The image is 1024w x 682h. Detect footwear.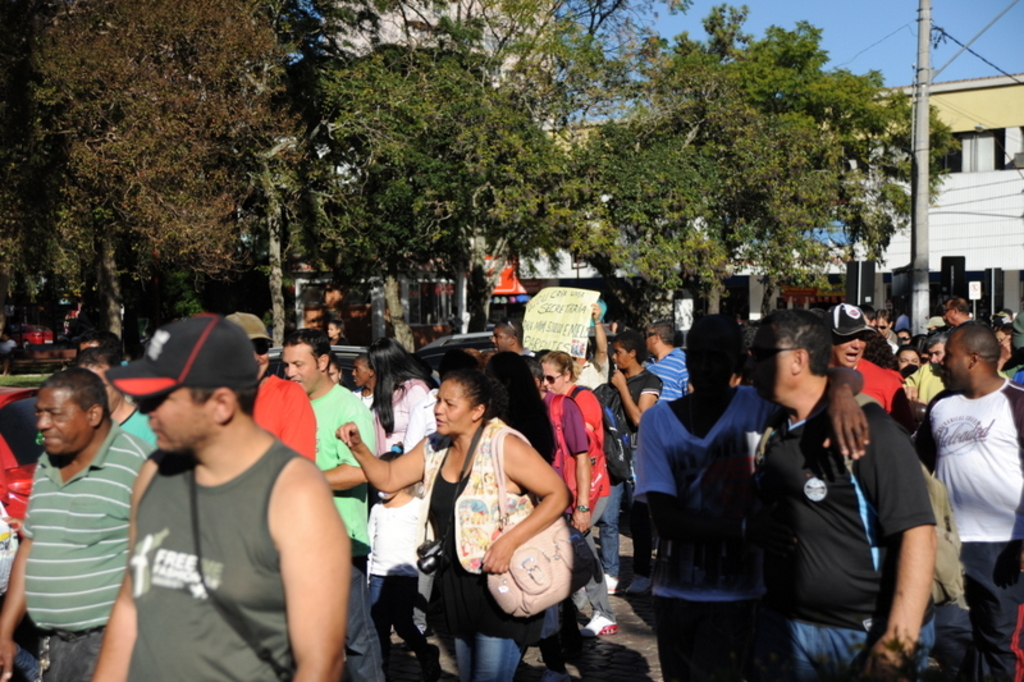
Detection: region(628, 577, 654, 595).
